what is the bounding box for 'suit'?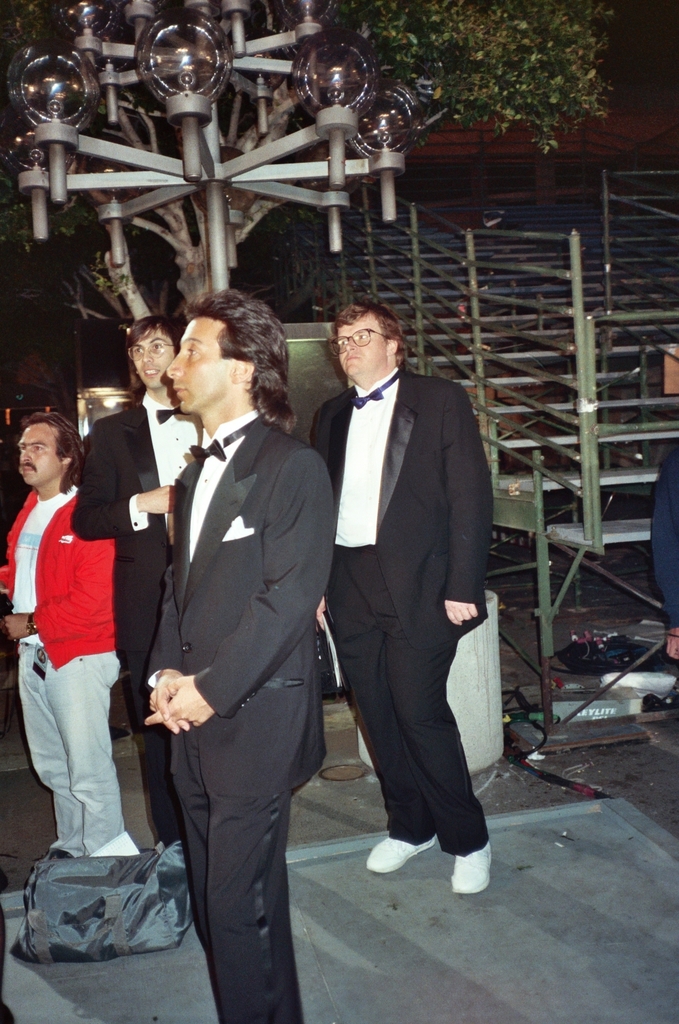
(314, 370, 489, 853).
